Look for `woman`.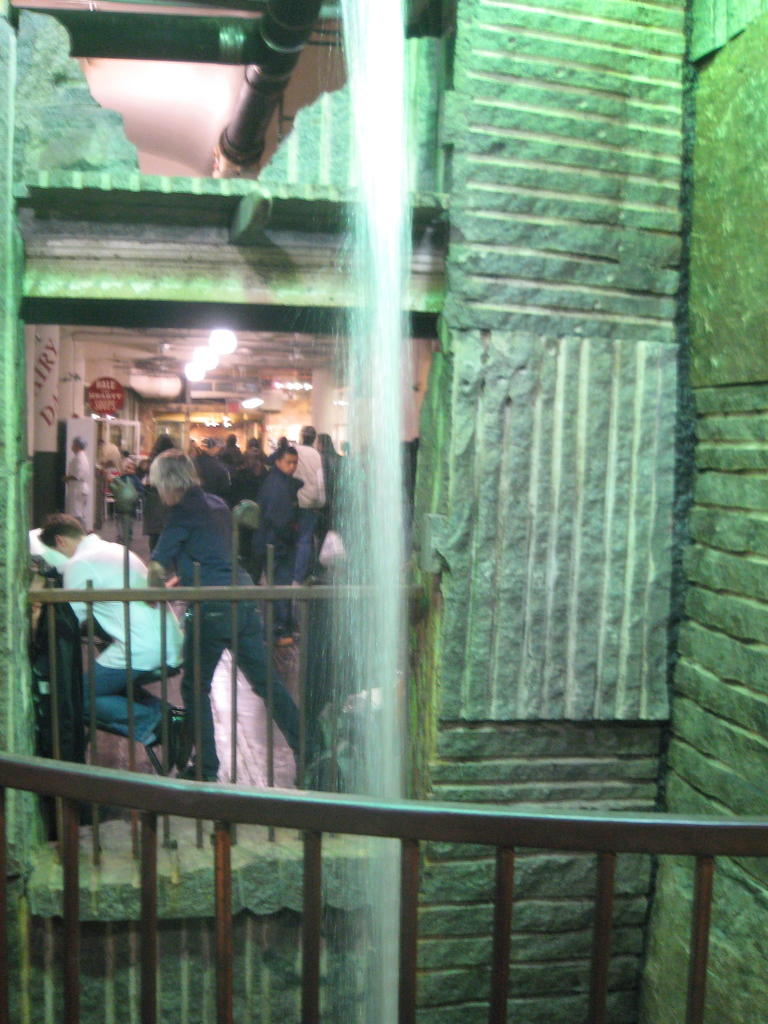
Found: [186, 434, 202, 462].
